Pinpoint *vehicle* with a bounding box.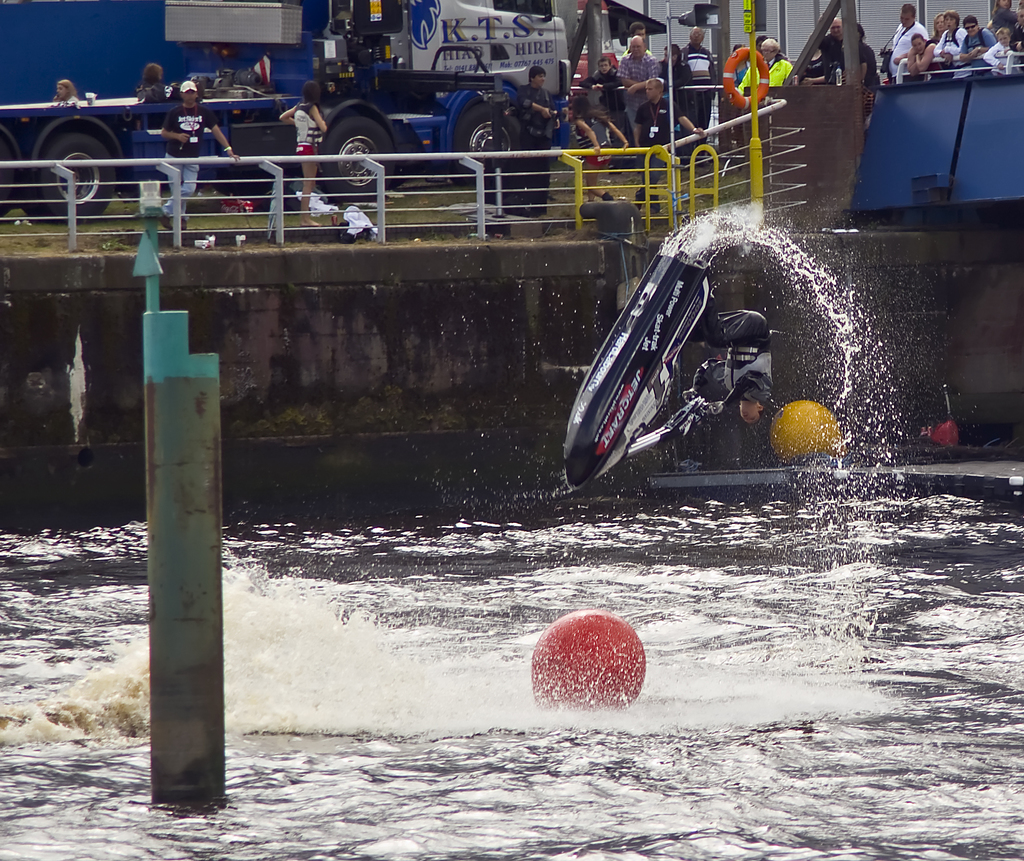
box(1, 0, 580, 228).
